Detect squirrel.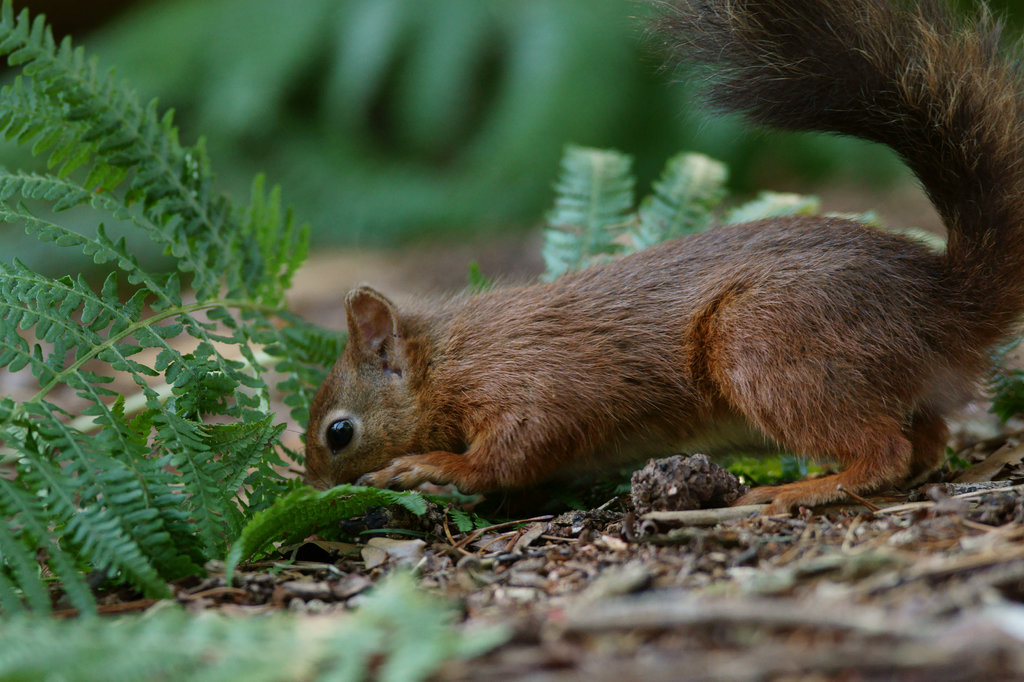
Detected at left=300, top=1, right=1023, bottom=527.
